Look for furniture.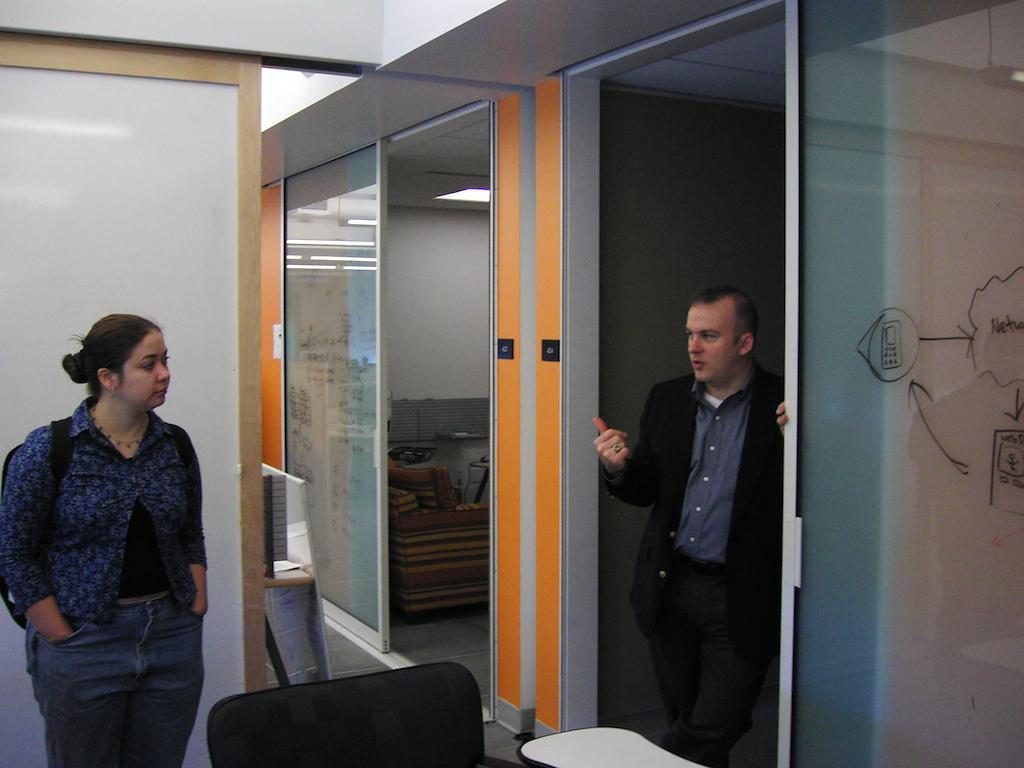
Found: bbox=(204, 664, 522, 767).
